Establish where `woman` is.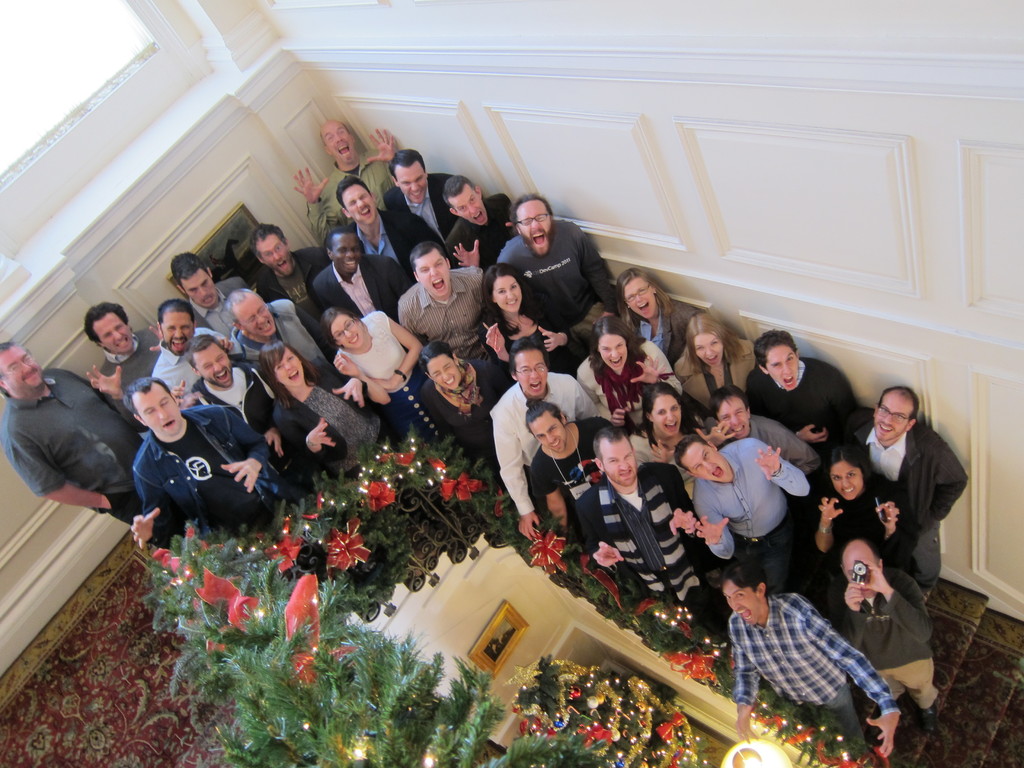
Established at (x1=256, y1=339, x2=395, y2=474).
